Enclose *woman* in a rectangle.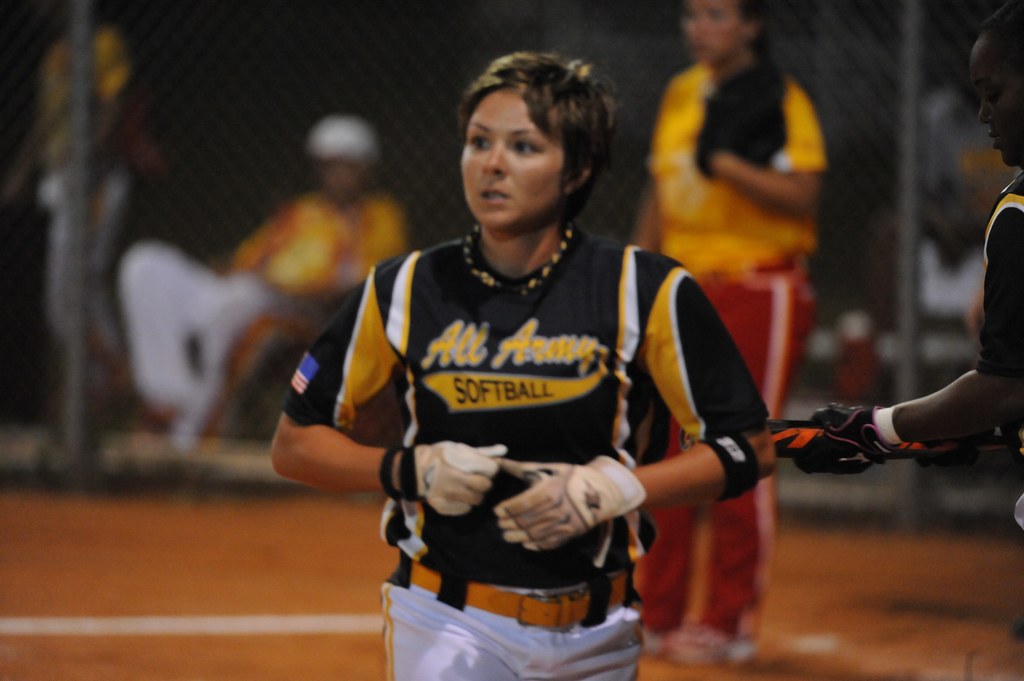
locate(324, 77, 756, 680).
